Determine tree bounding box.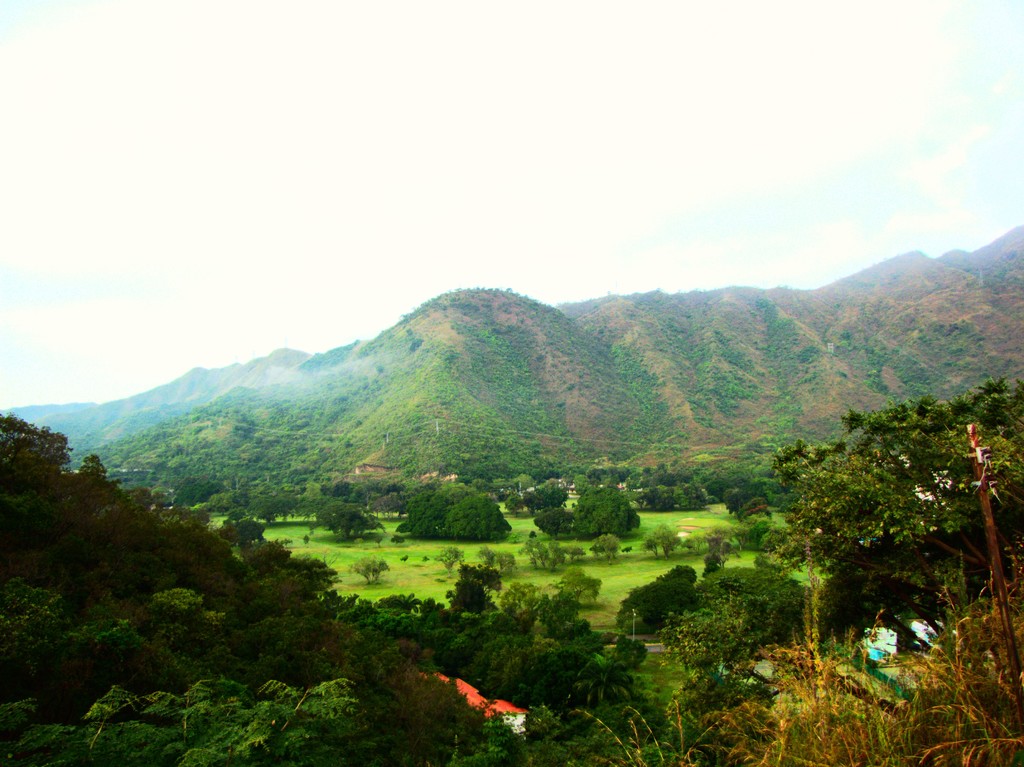
Determined: bbox=[681, 561, 812, 643].
